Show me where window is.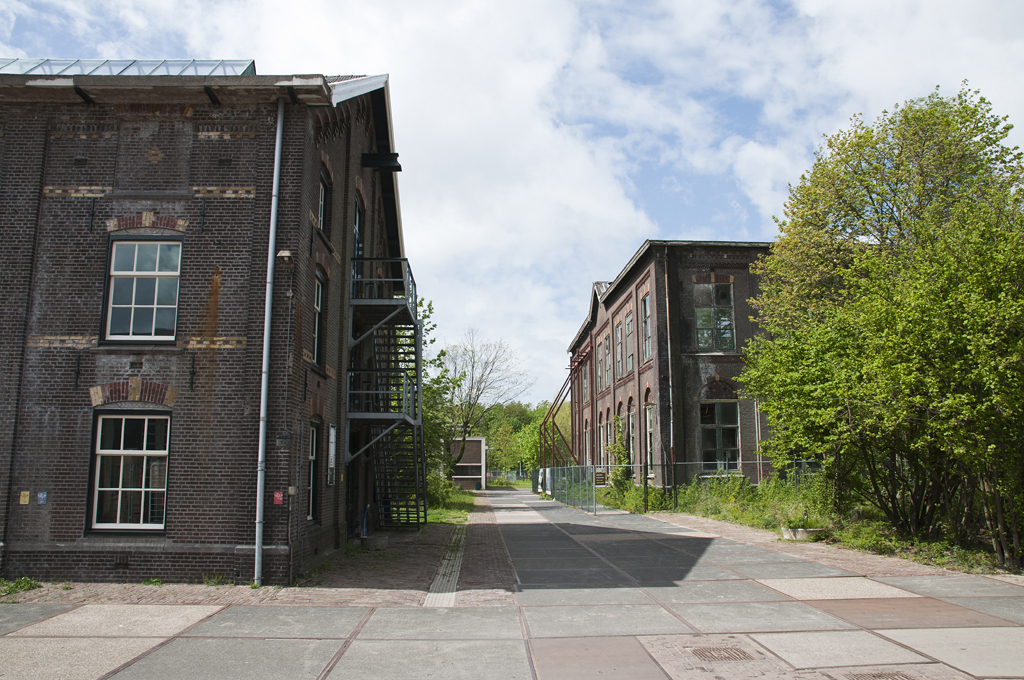
window is at <region>99, 228, 186, 346</region>.
